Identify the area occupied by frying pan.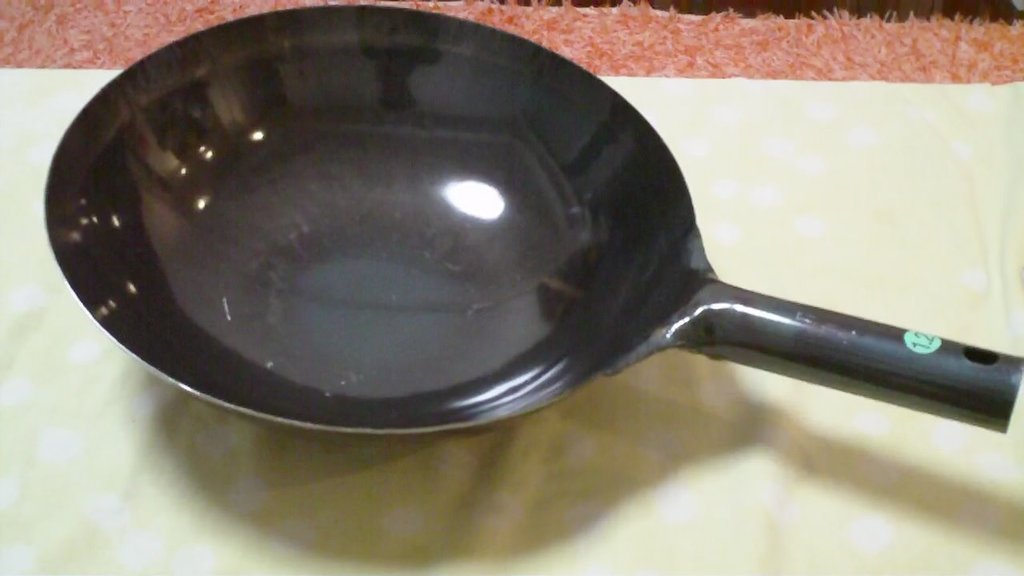
Area: detection(41, 4, 1023, 430).
